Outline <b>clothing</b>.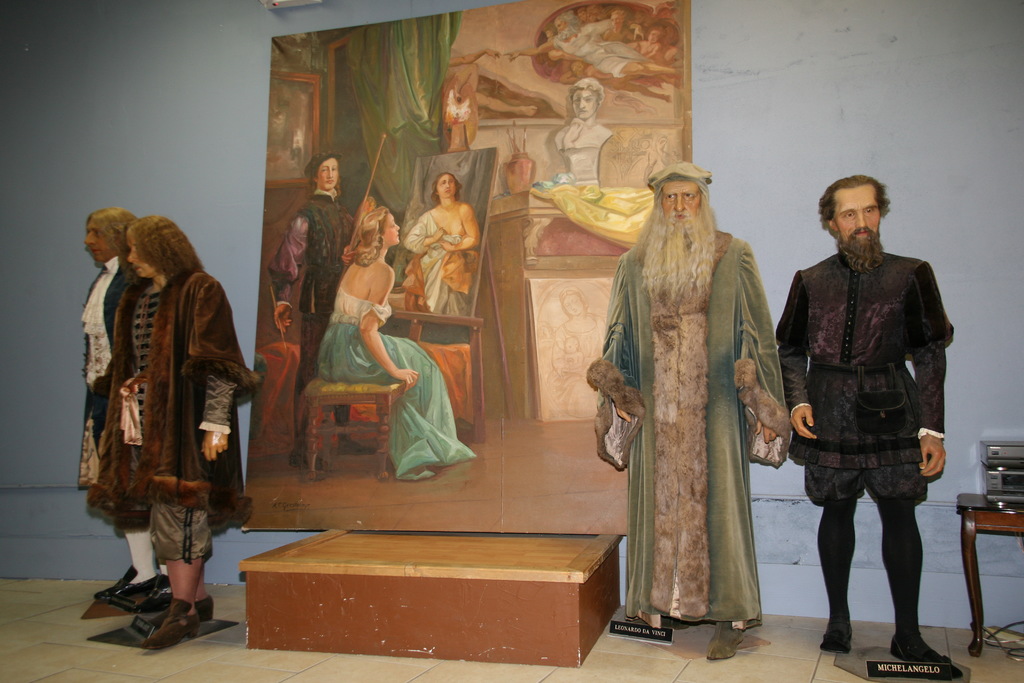
Outline: [596,190,798,662].
